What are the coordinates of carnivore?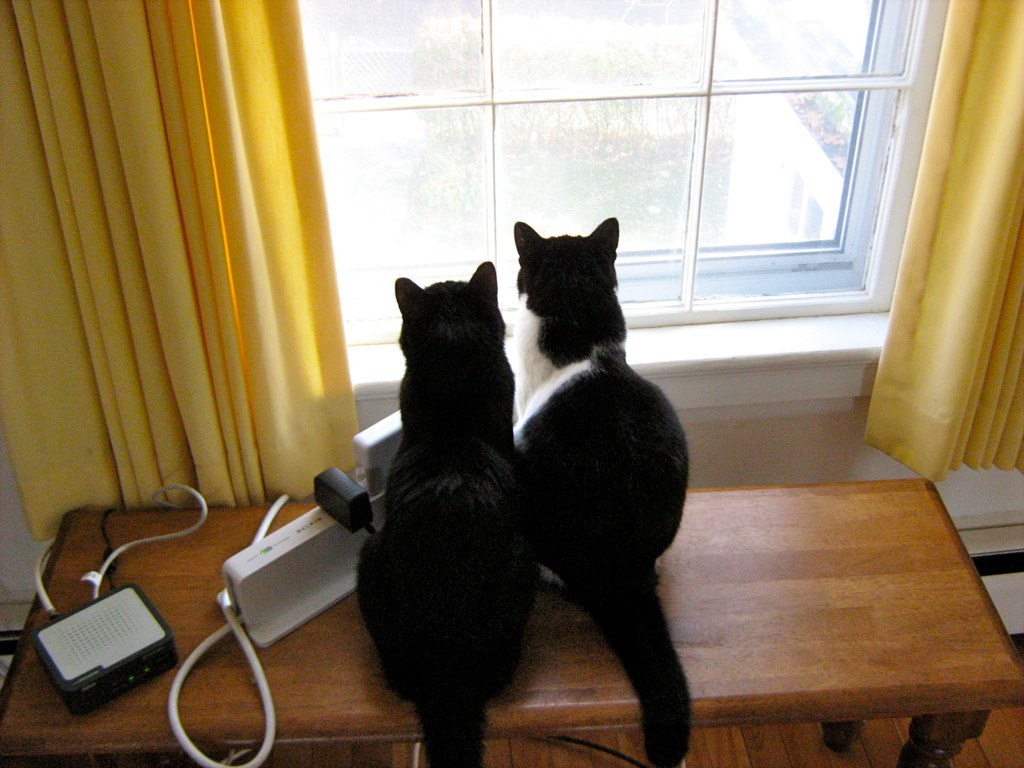
bbox(354, 253, 556, 767).
